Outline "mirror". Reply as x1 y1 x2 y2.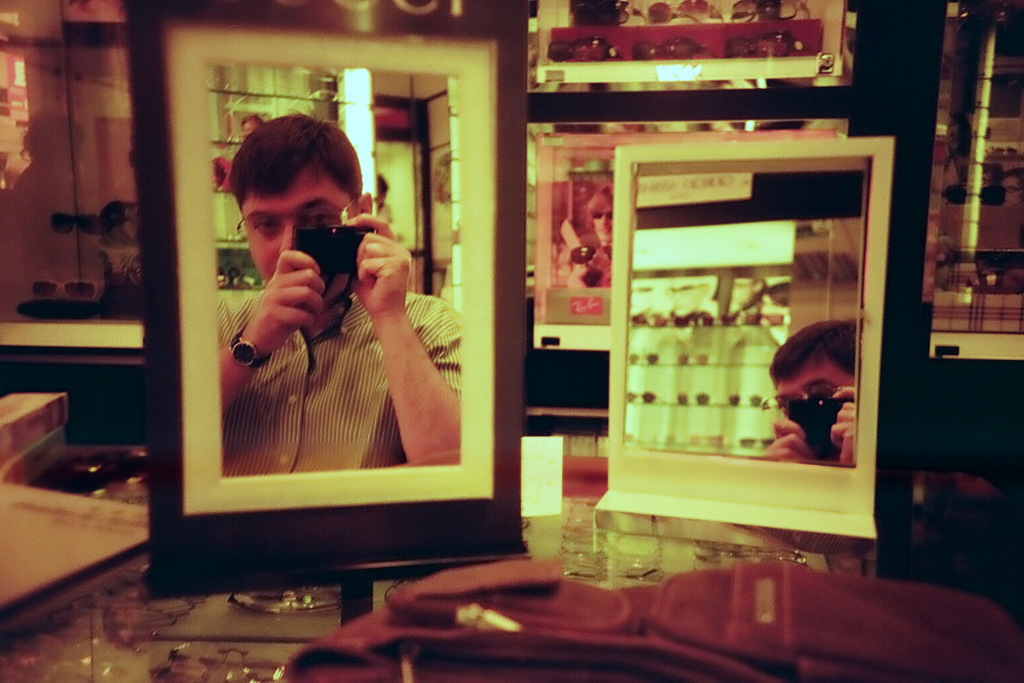
621 157 871 465.
